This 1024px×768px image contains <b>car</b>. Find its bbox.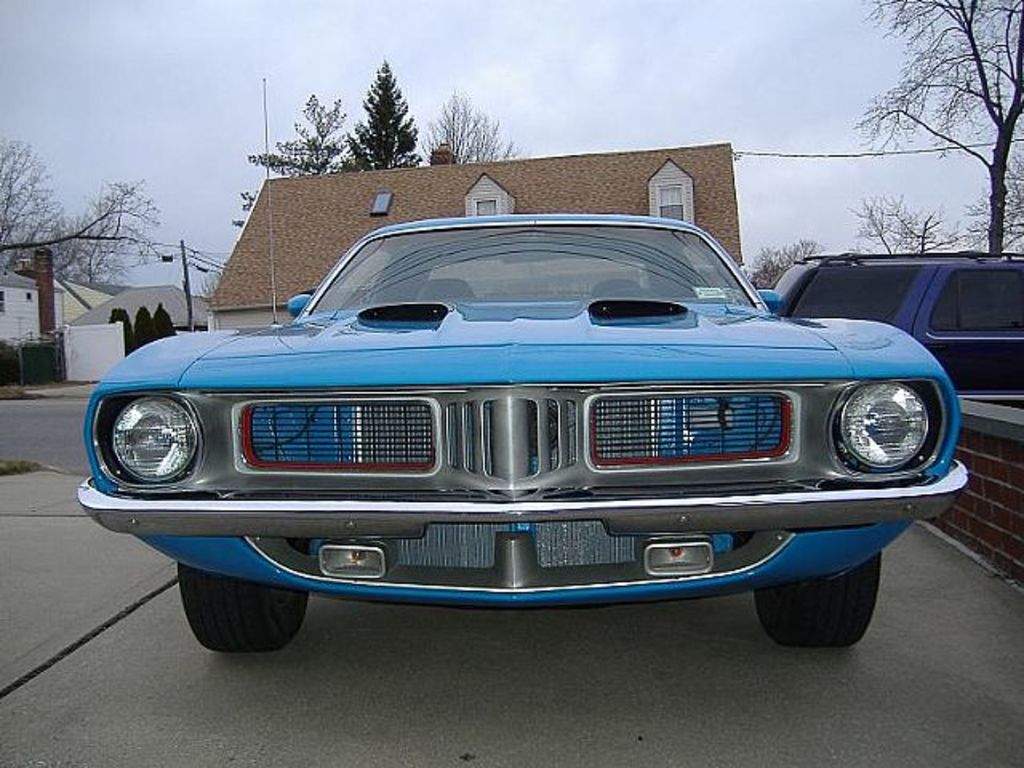
pyautogui.locateOnScreen(32, 224, 965, 632).
